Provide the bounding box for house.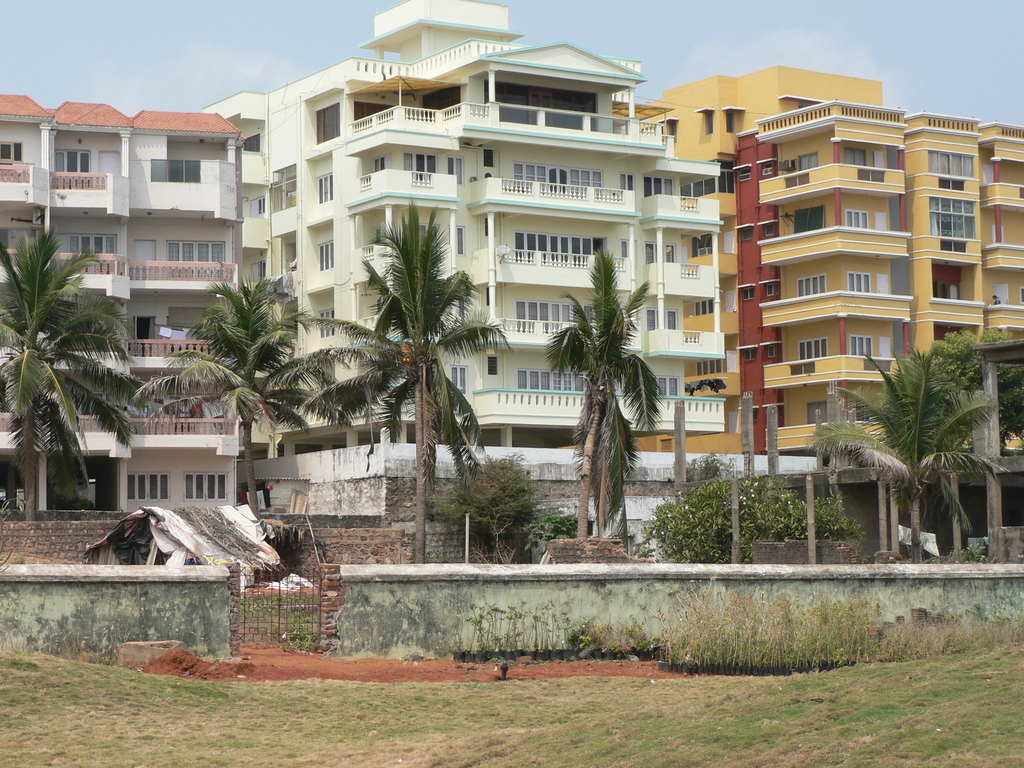
box(41, 117, 116, 178).
